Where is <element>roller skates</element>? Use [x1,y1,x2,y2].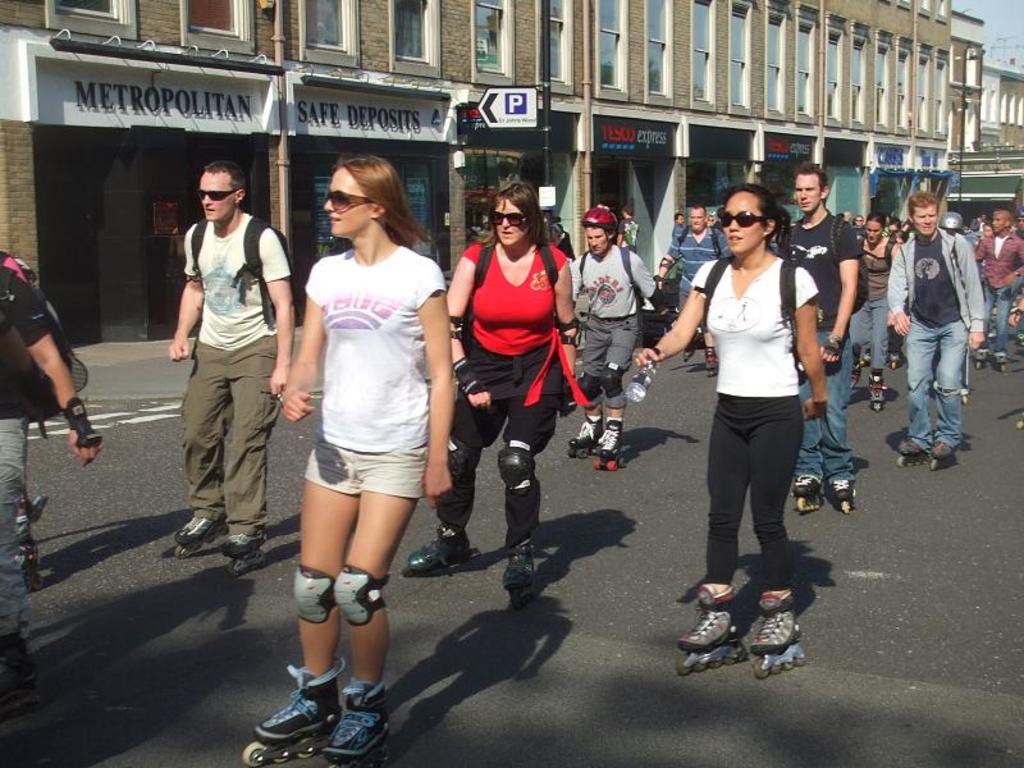
[704,344,721,380].
